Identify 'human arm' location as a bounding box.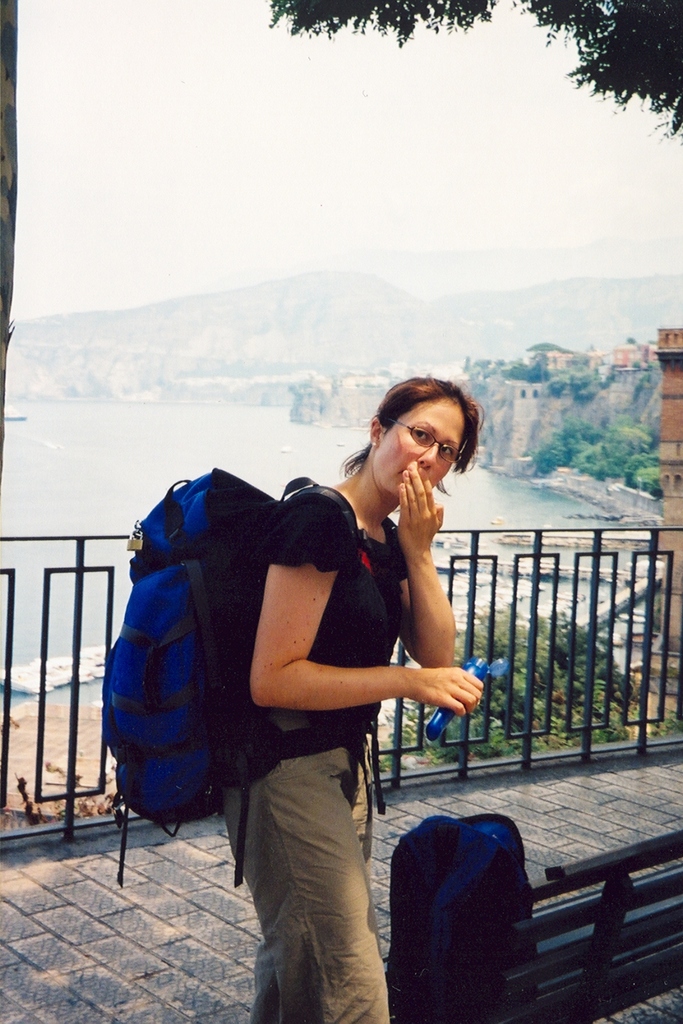
382, 463, 464, 677.
